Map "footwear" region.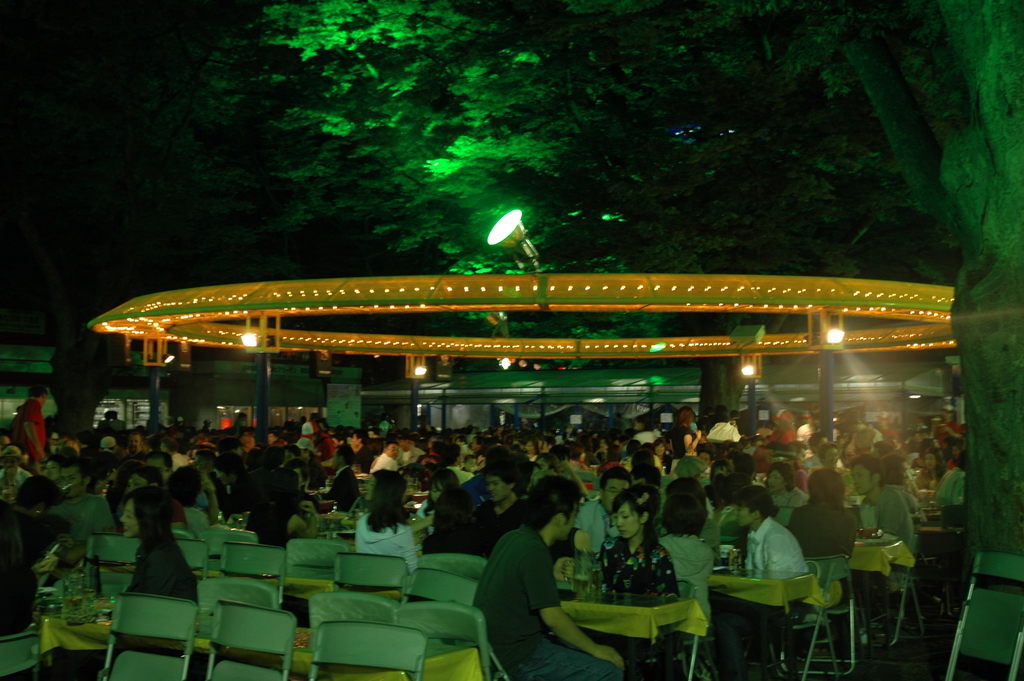
Mapped to rect(737, 650, 765, 668).
